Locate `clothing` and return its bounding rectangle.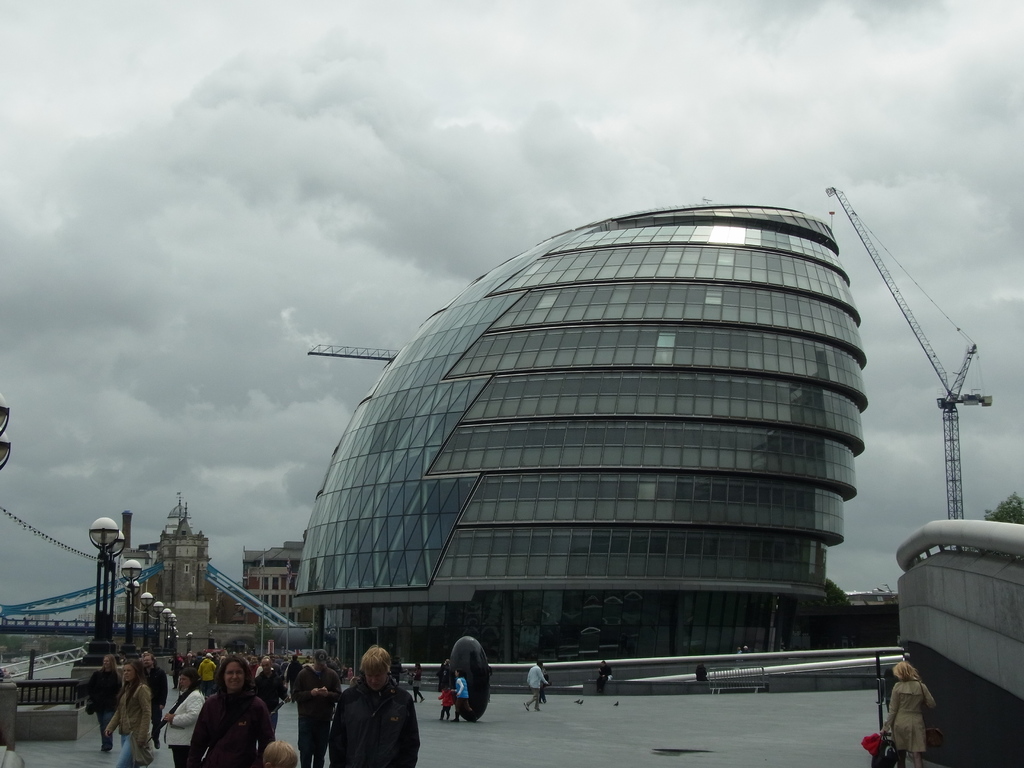
bbox=[319, 666, 401, 766].
